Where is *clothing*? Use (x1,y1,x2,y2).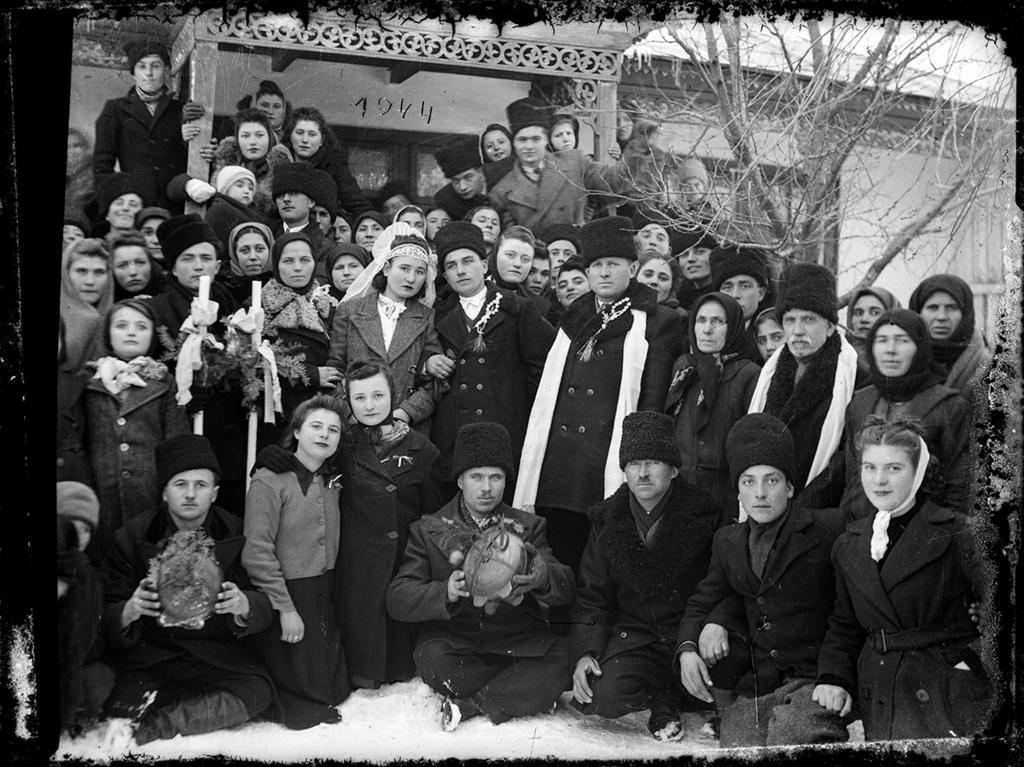
(25,344,200,540).
